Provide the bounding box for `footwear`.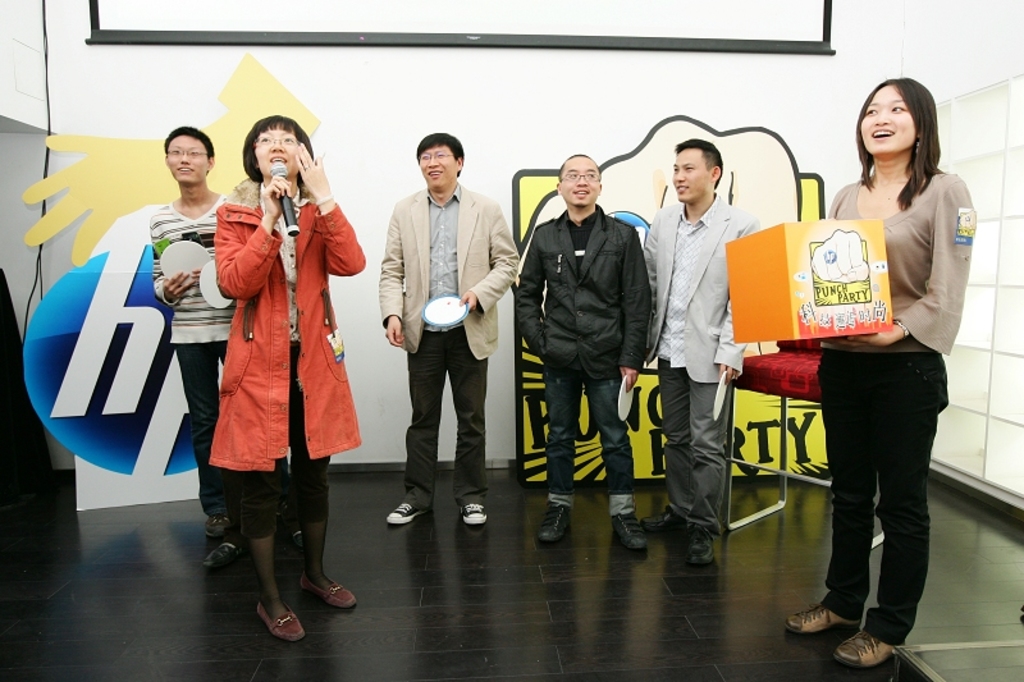
458,499,492,528.
